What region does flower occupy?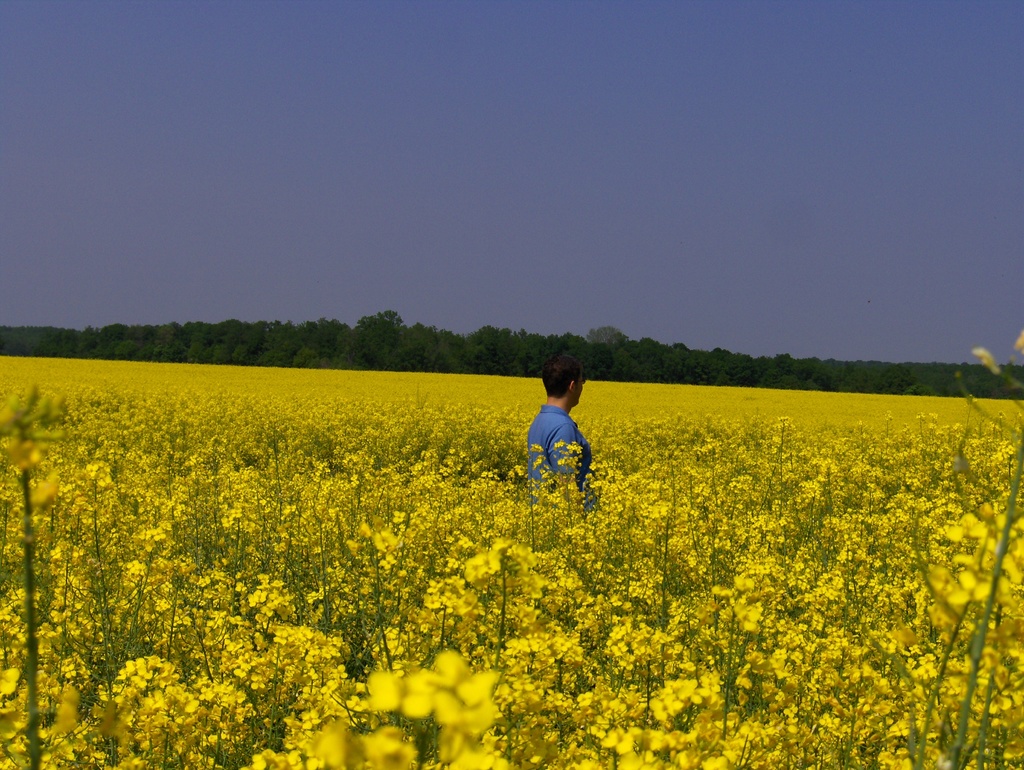
(367, 670, 432, 718).
